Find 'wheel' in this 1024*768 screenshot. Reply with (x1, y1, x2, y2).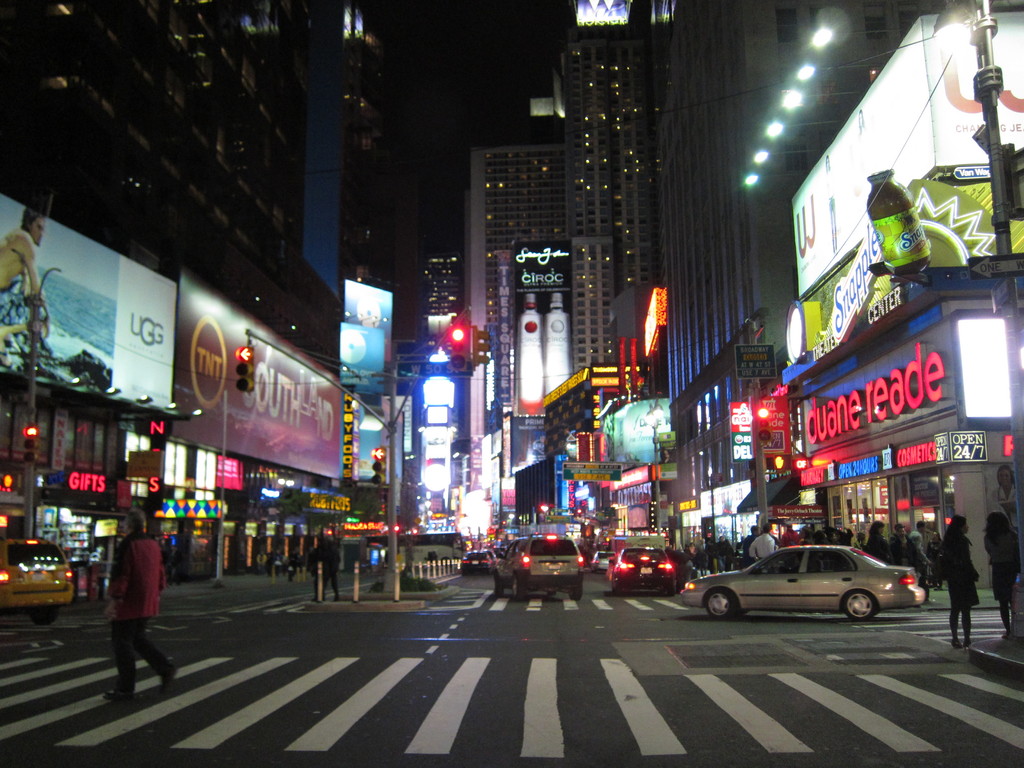
(511, 578, 525, 600).
